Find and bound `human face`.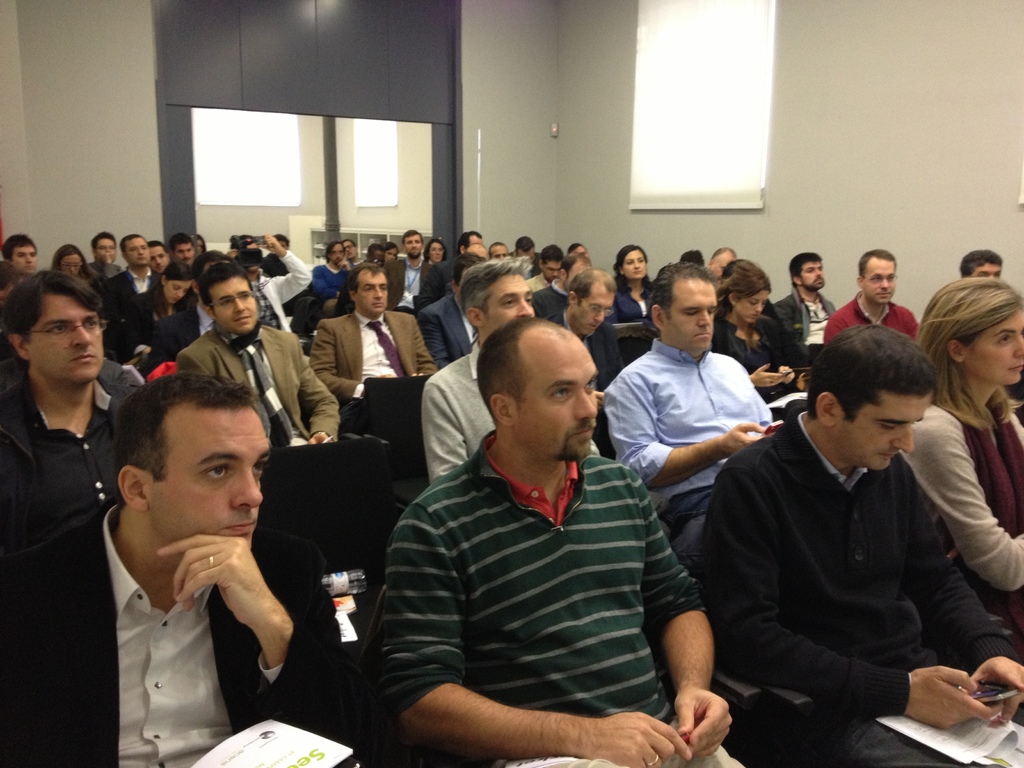
Bound: detection(165, 279, 191, 303).
